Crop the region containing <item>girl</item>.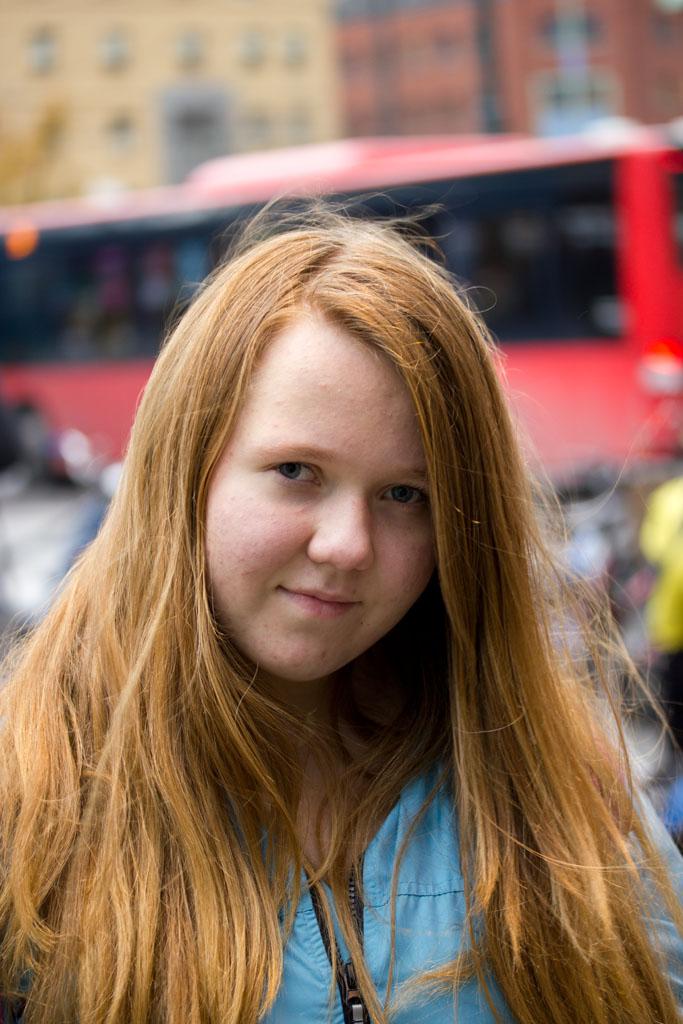
Crop region: (0, 213, 682, 1023).
